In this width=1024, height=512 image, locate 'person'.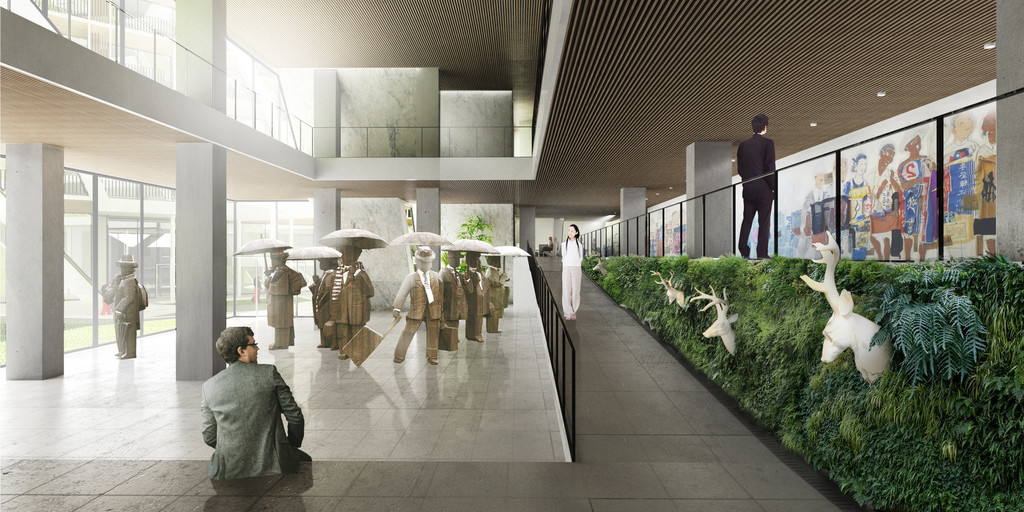
Bounding box: 731,113,780,262.
